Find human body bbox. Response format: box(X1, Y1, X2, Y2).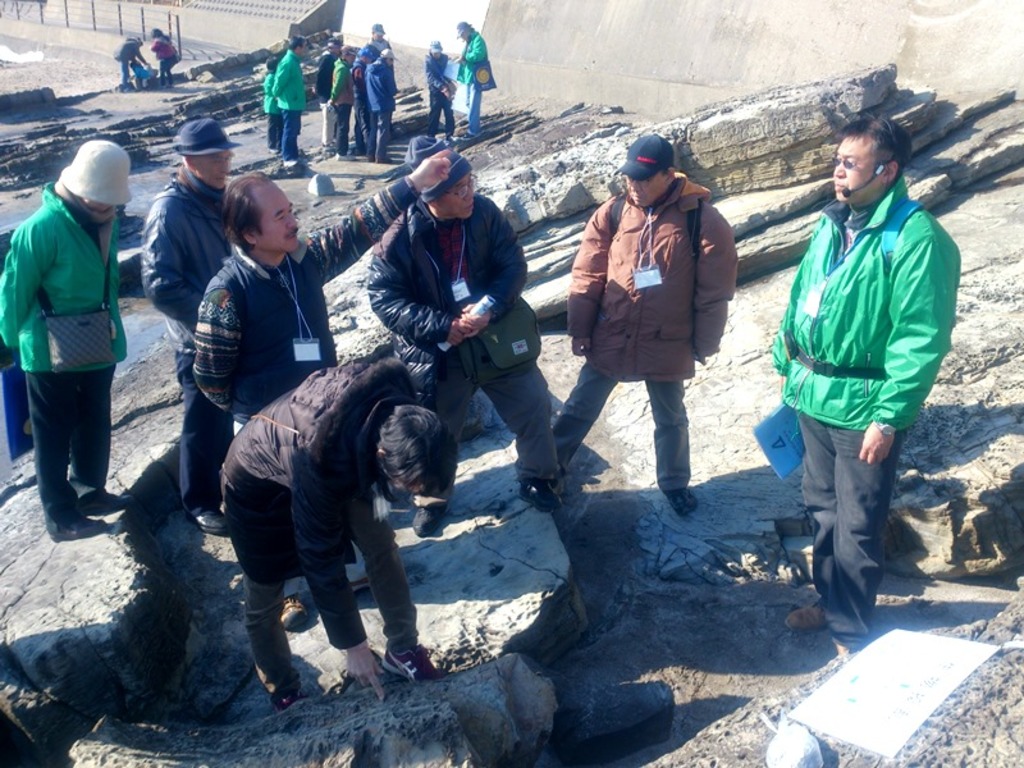
box(762, 104, 963, 621).
